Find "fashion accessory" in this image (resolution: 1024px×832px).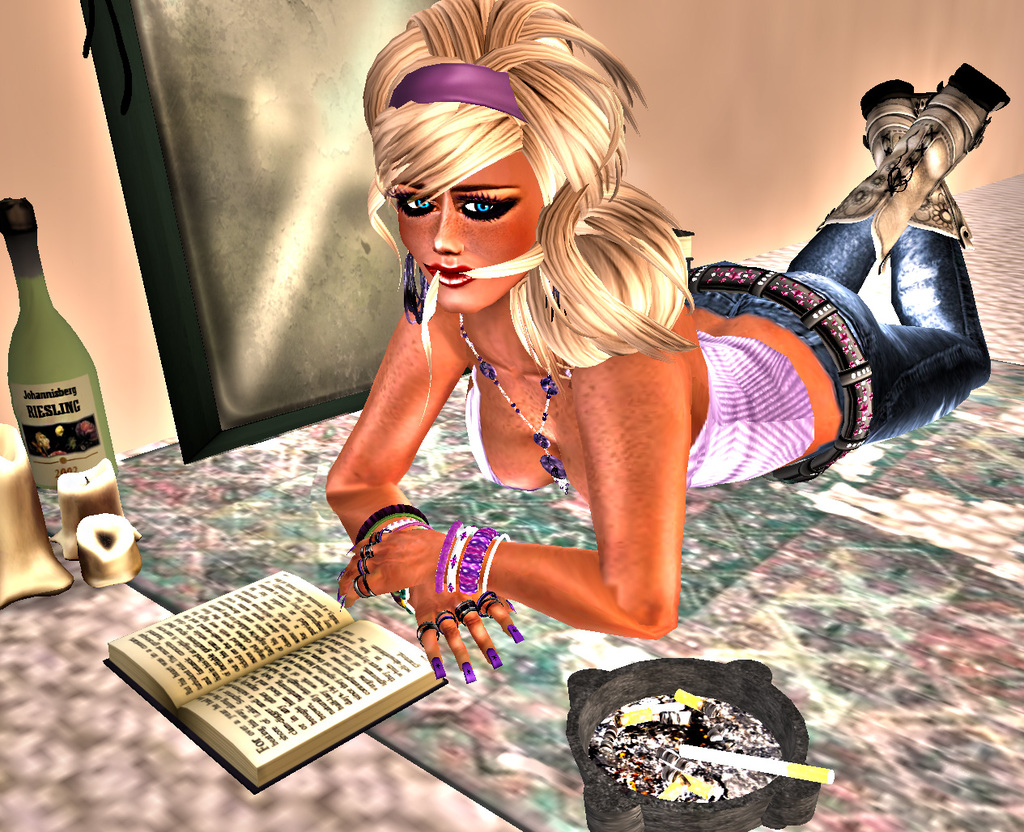
select_region(401, 248, 428, 325).
